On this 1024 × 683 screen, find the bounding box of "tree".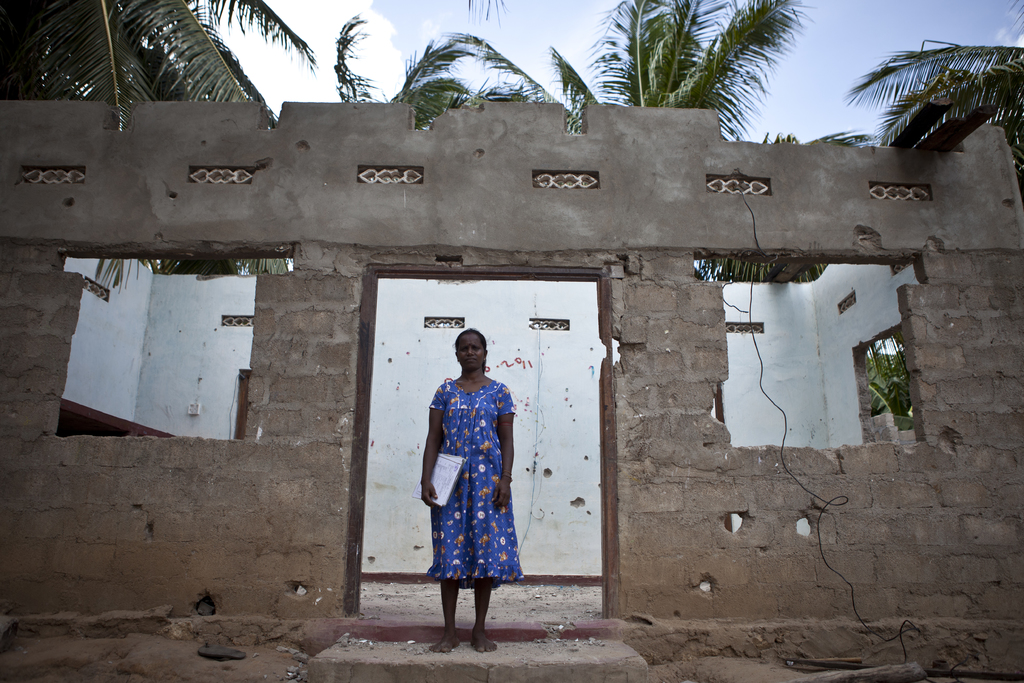
Bounding box: BBox(330, 10, 477, 129).
